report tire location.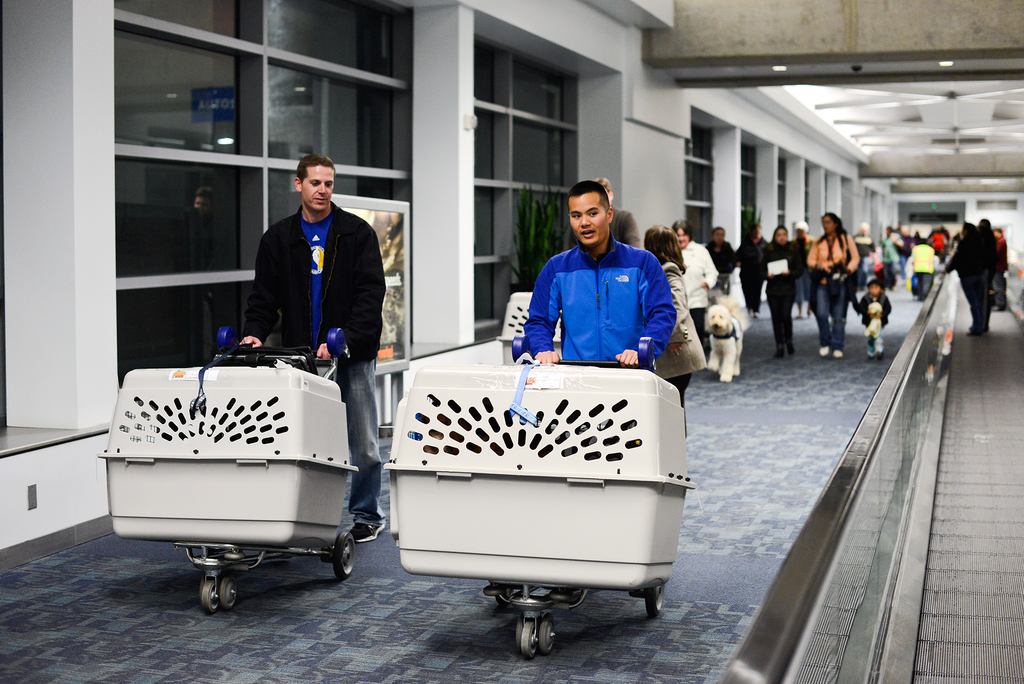
Report: 333,532,356,579.
